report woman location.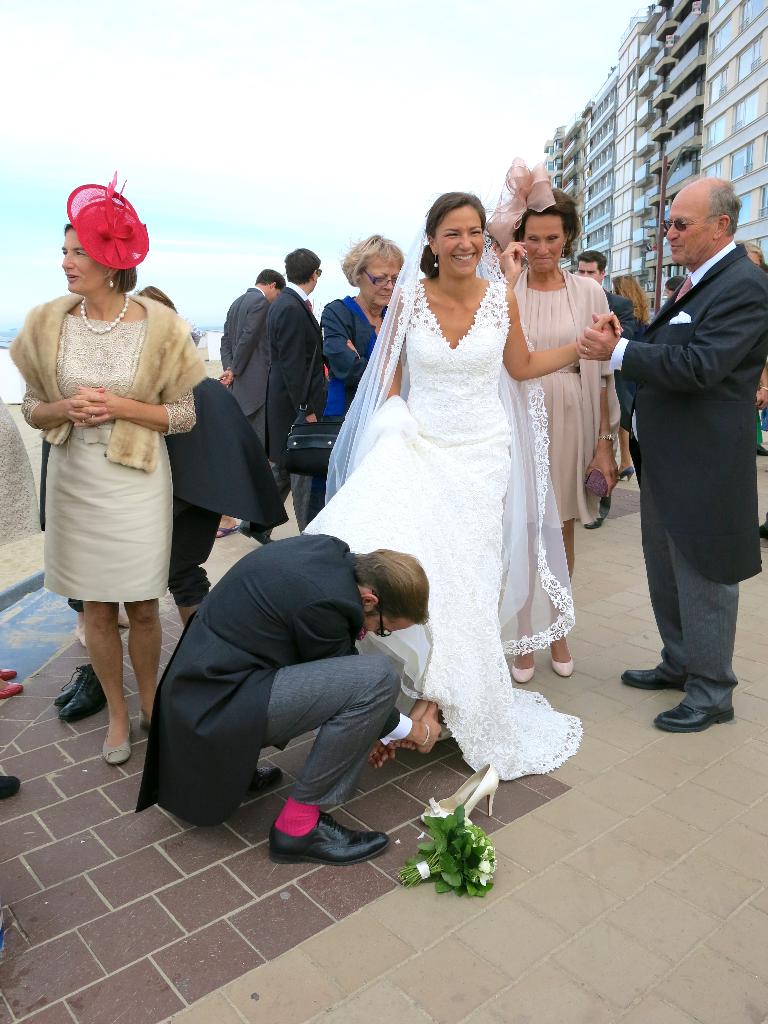
Report: region(607, 268, 653, 469).
